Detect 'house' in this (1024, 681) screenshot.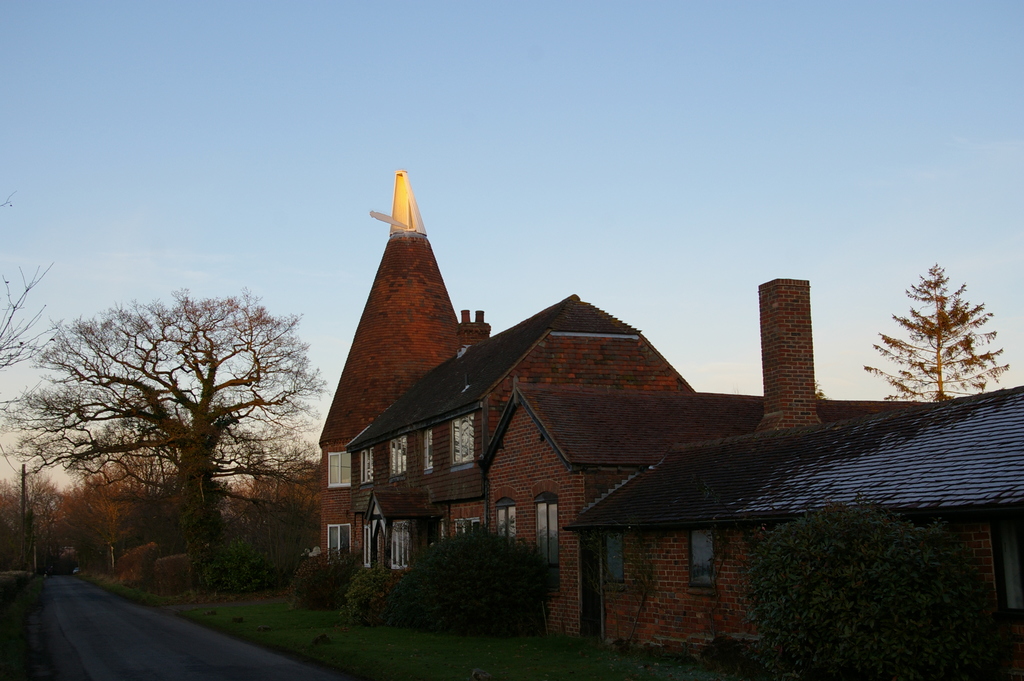
Detection: pyautogui.locateOnScreen(314, 206, 979, 669).
